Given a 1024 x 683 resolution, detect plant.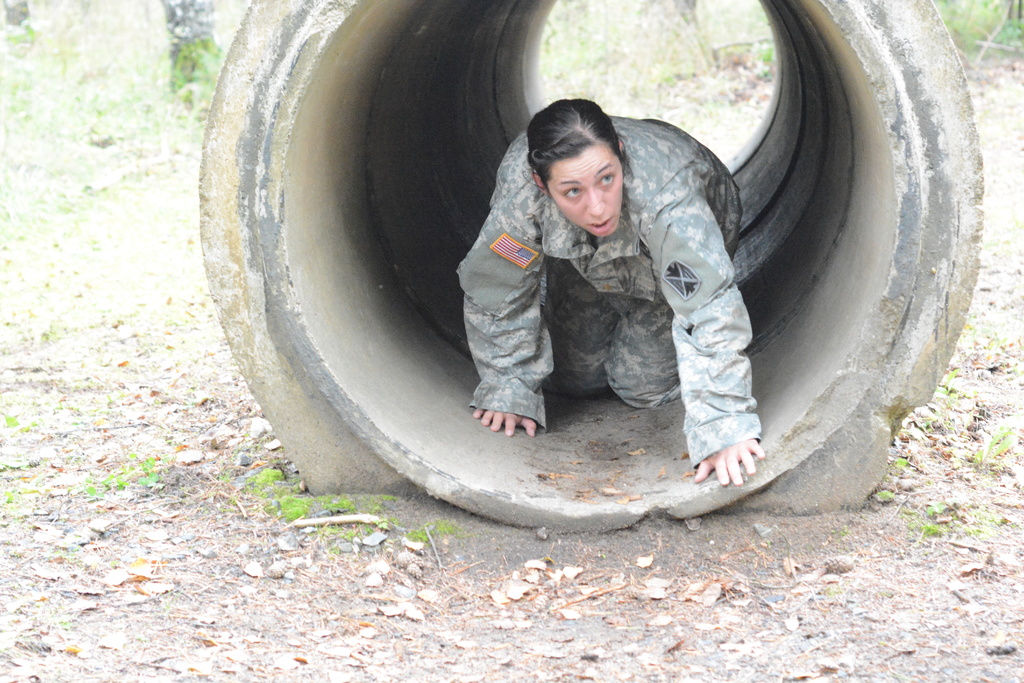
region(967, 416, 1022, 470).
